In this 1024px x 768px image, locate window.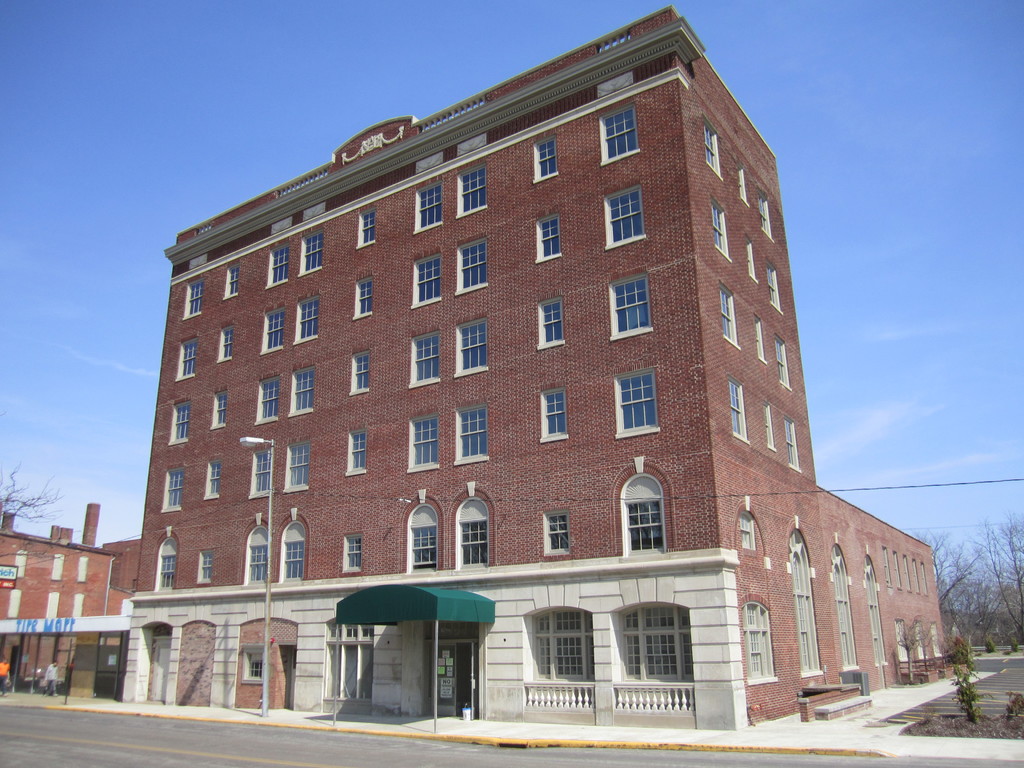
Bounding box: 359, 211, 374, 244.
